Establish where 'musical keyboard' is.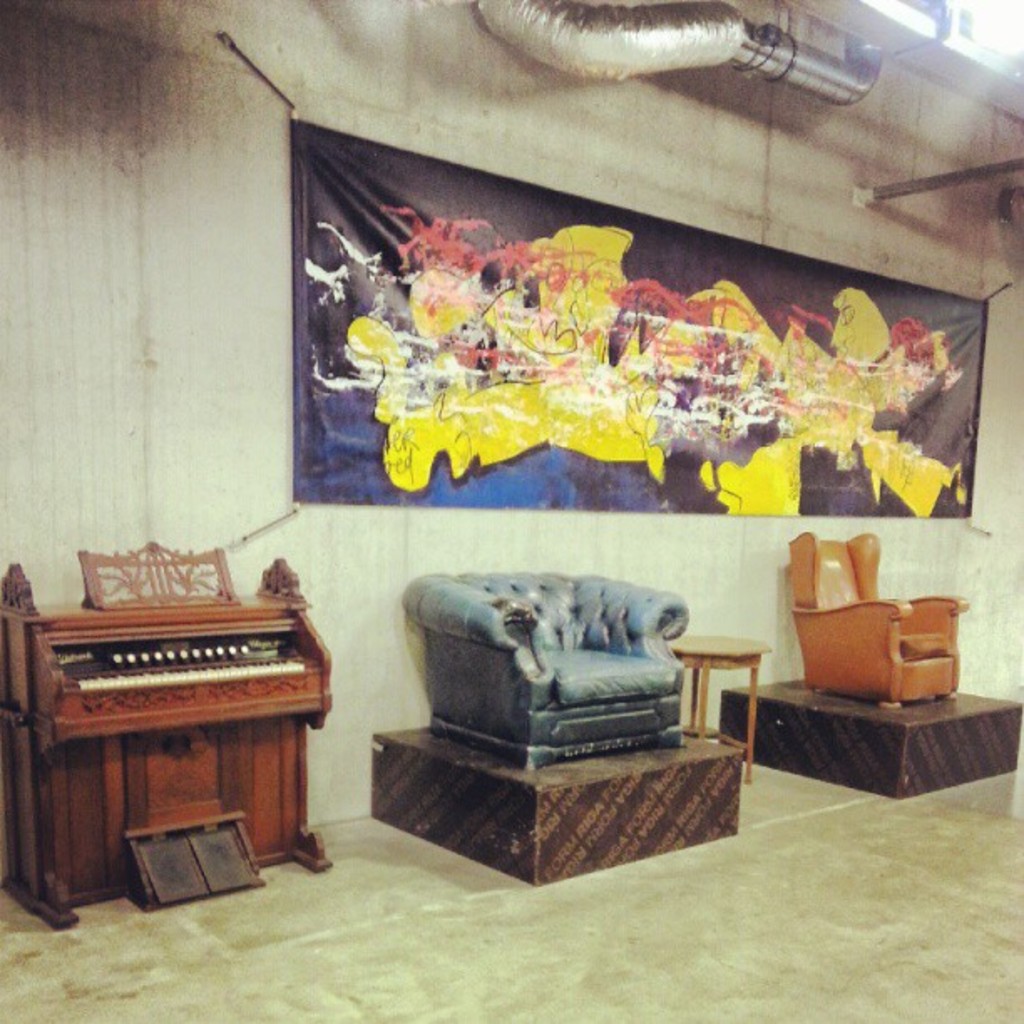
Established at (x1=55, y1=631, x2=315, y2=698).
